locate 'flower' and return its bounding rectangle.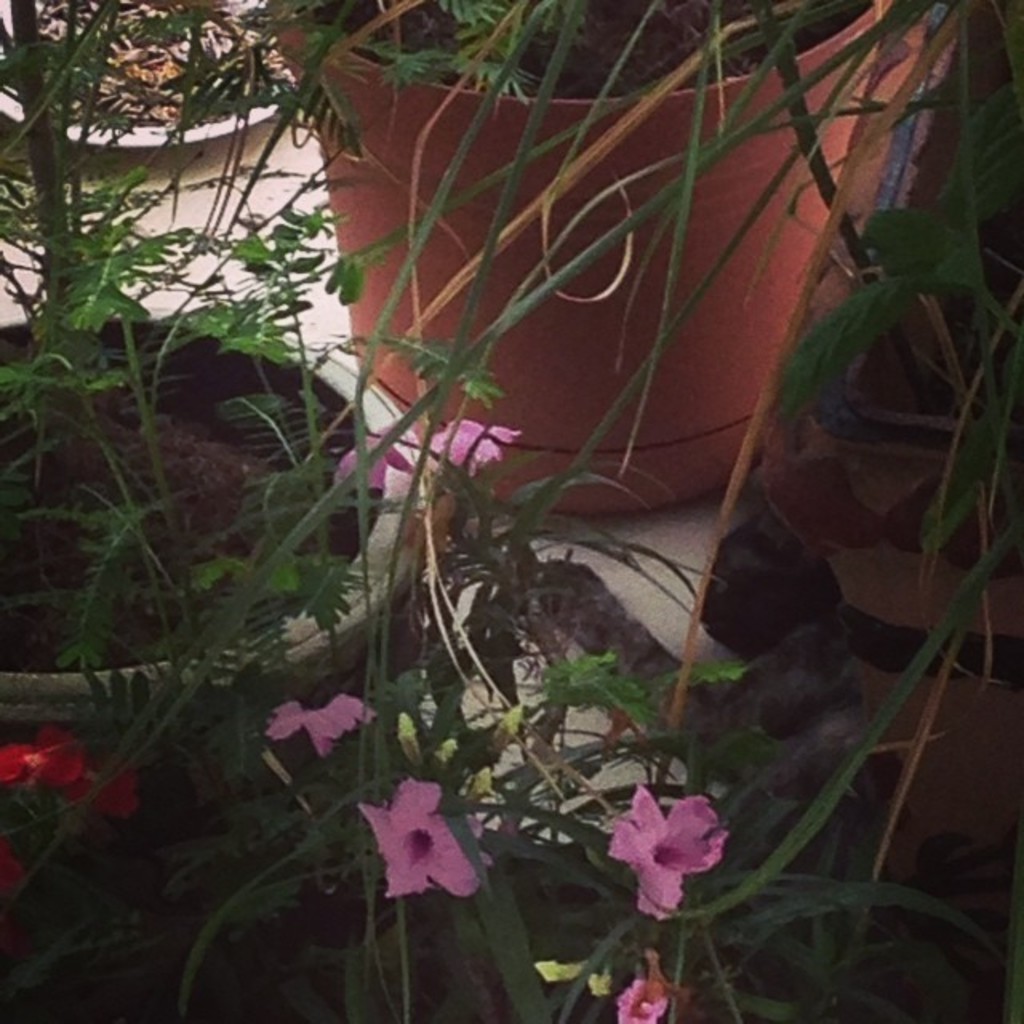
bbox=(0, 726, 82, 794).
